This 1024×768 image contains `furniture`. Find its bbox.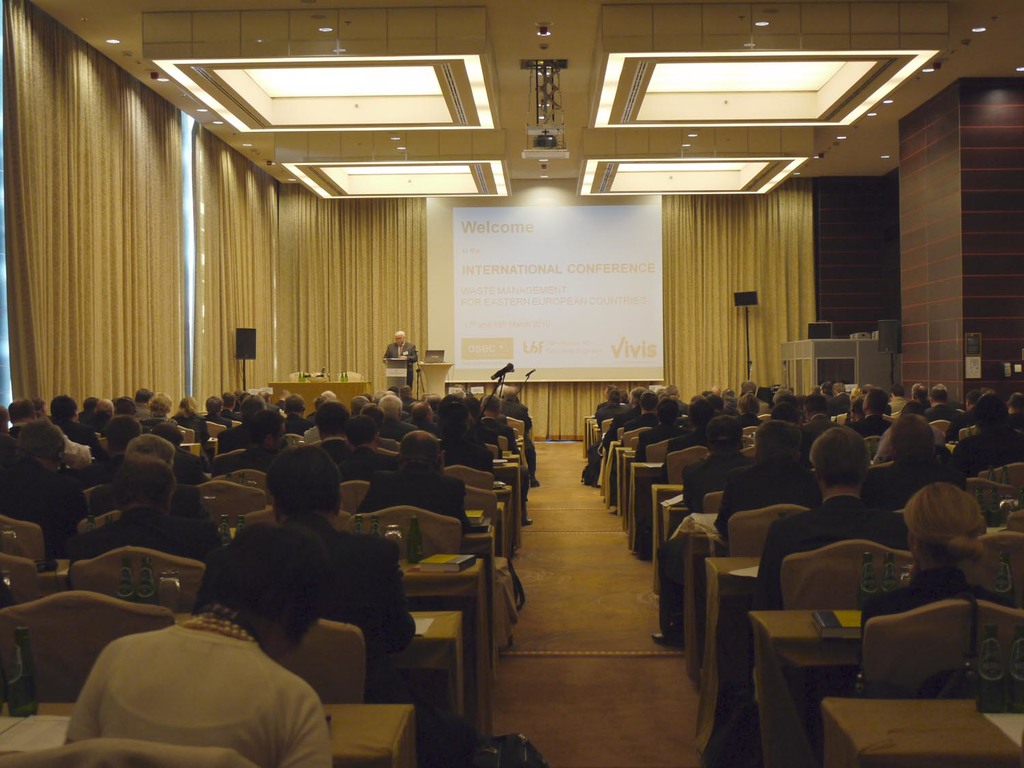
pyautogui.locateOnScreen(312, 369, 329, 383).
